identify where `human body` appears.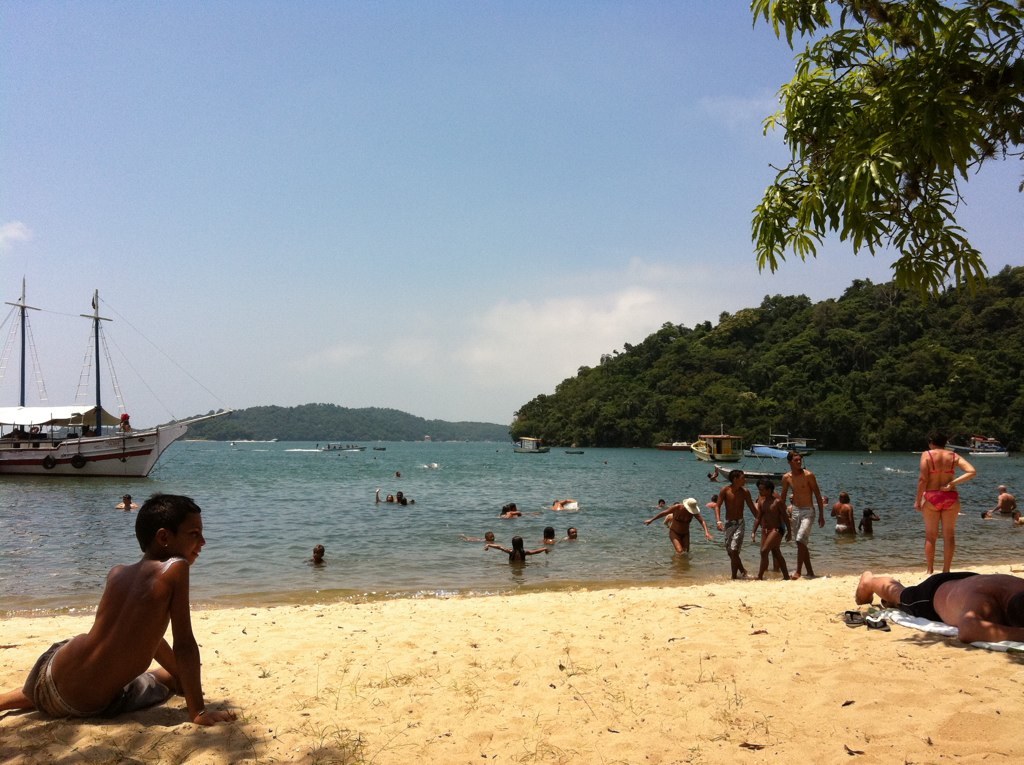
Appears at {"x1": 701, "y1": 471, "x2": 767, "y2": 584}.
